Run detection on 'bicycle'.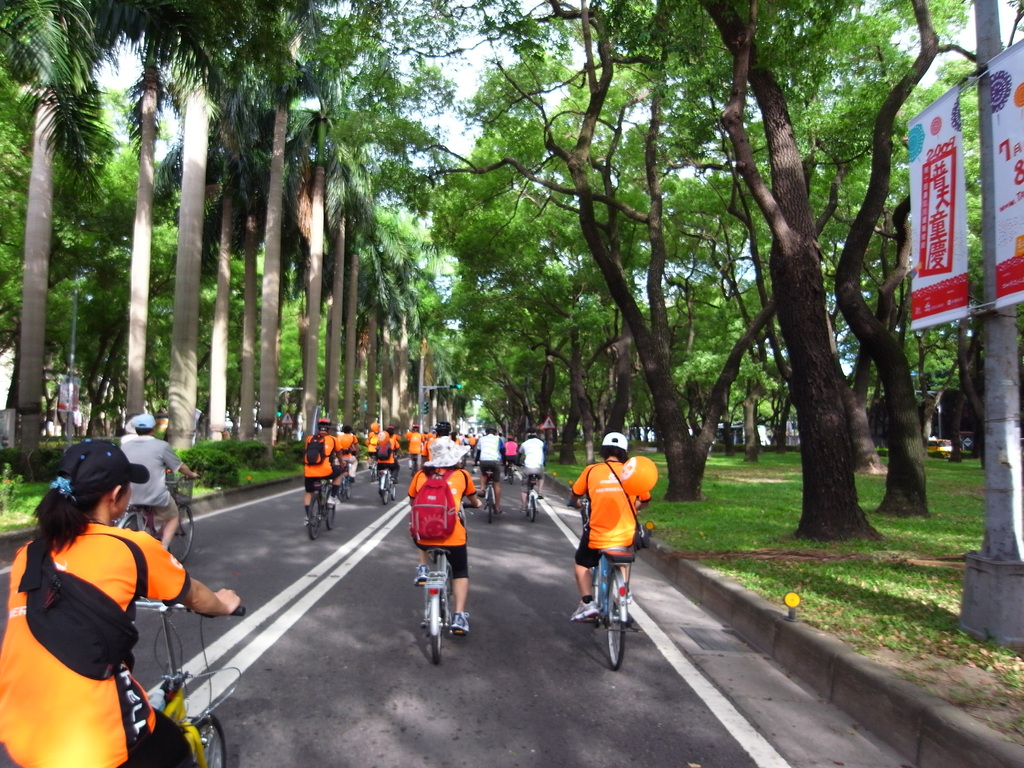
Result: detection(407, 509, 476, 665).
